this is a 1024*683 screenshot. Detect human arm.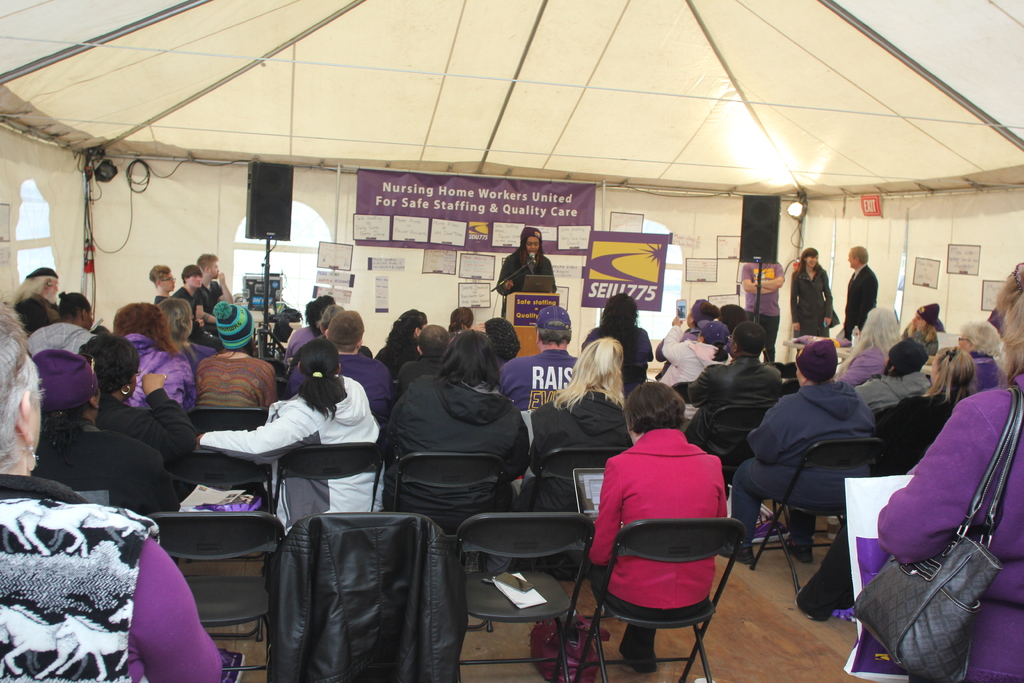
rect(686, 362, 710, 404).
